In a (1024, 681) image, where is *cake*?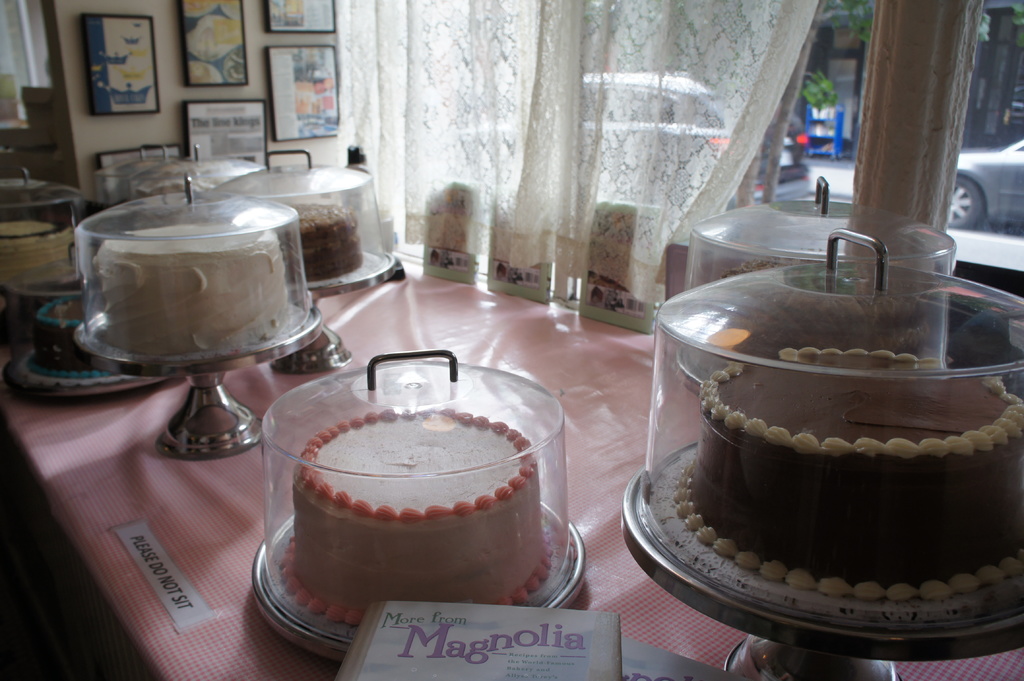
left=285, top=410, right=554, bottom=625.
